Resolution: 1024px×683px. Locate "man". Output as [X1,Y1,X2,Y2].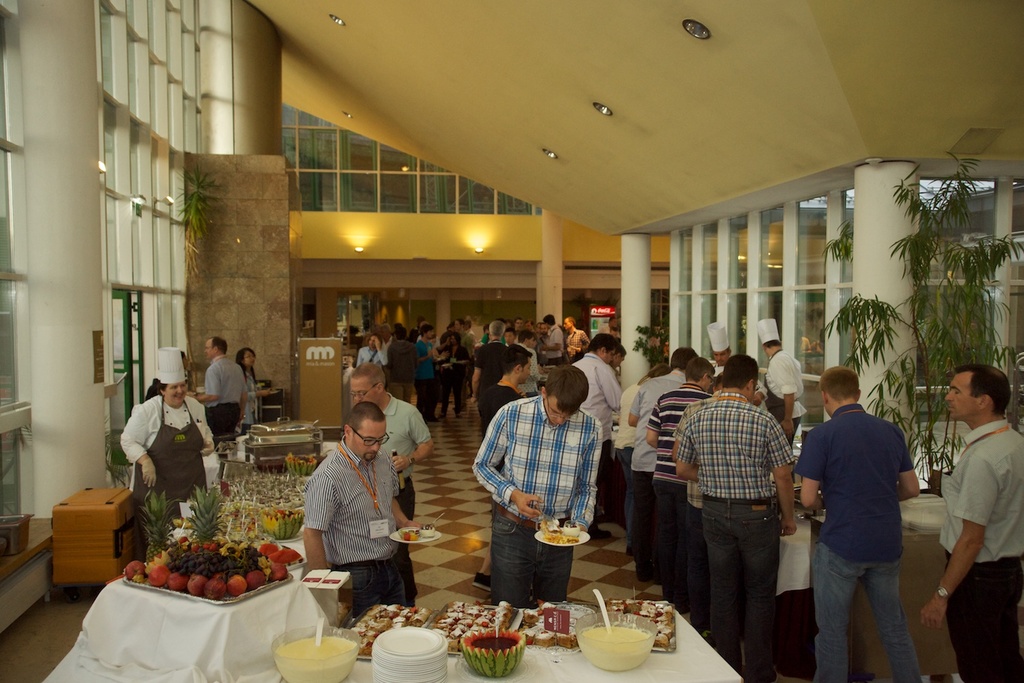
[379,328,422,406].
